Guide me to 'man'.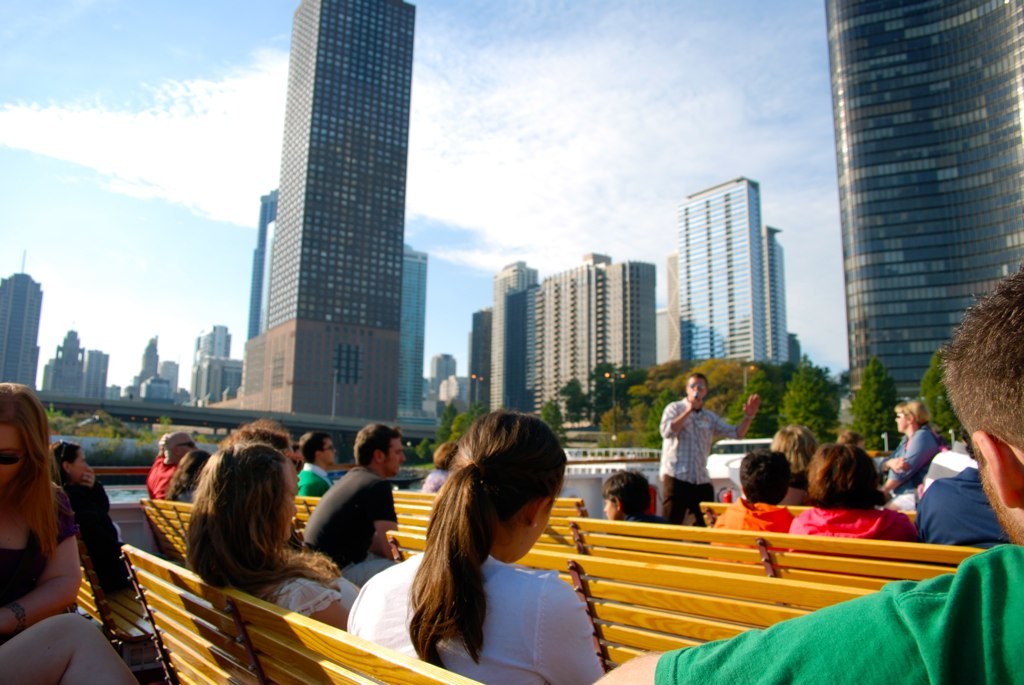
Guidance: <box>299,426,339,494</box>.
